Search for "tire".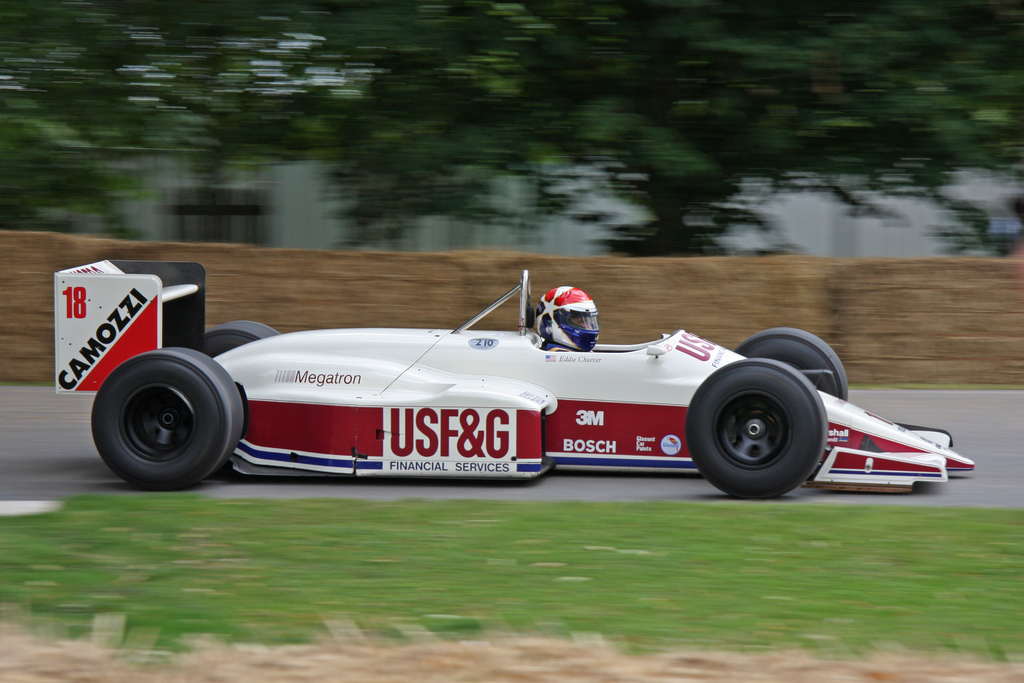
Found at x1=198 y1=319 x2=285 y2=358.
